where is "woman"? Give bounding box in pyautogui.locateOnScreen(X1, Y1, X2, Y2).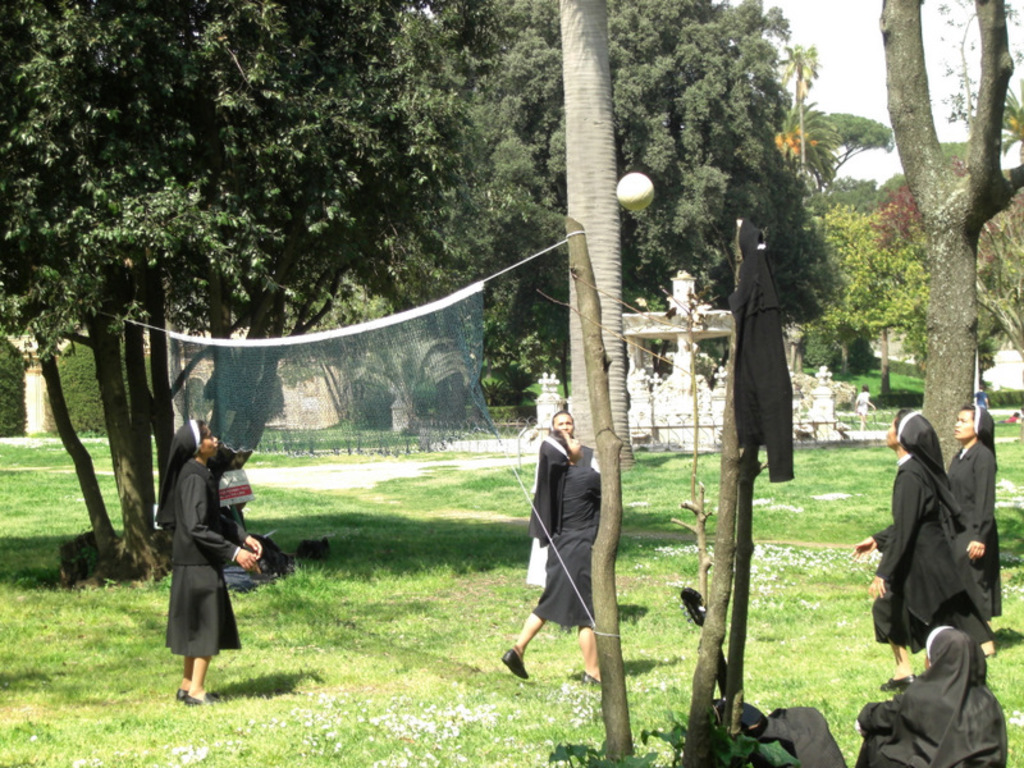
pyautogui.locateOnScreen(855, 404, 996, 685).
